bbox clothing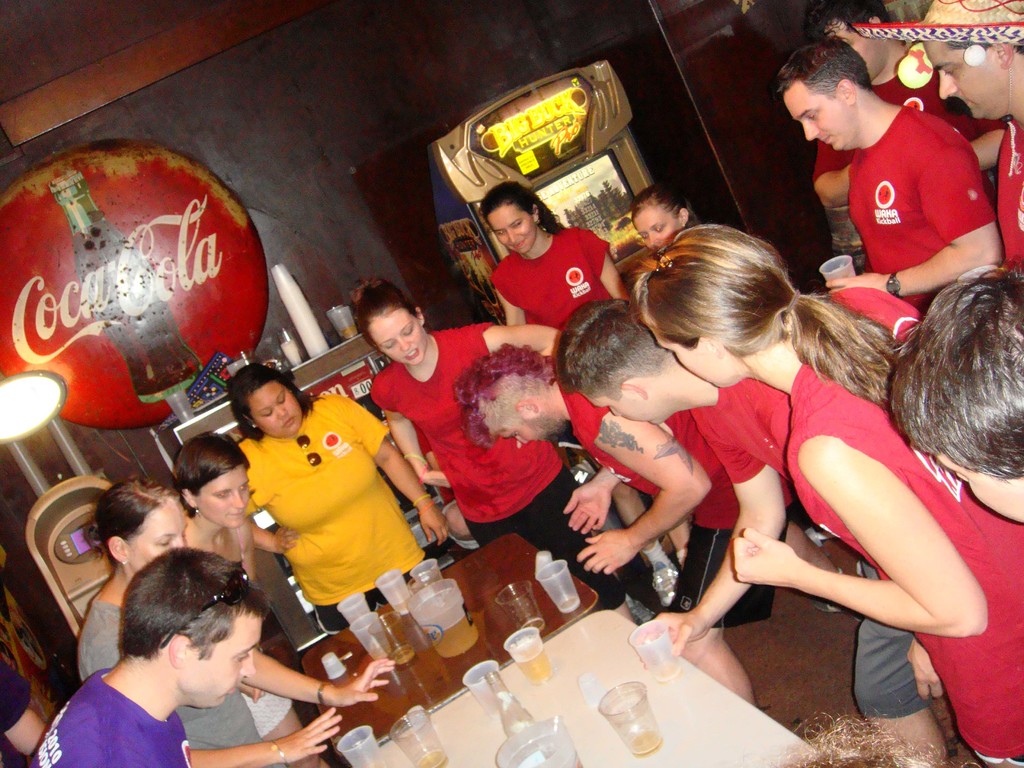
x1=349 y1=324 x2=616 y2=607
